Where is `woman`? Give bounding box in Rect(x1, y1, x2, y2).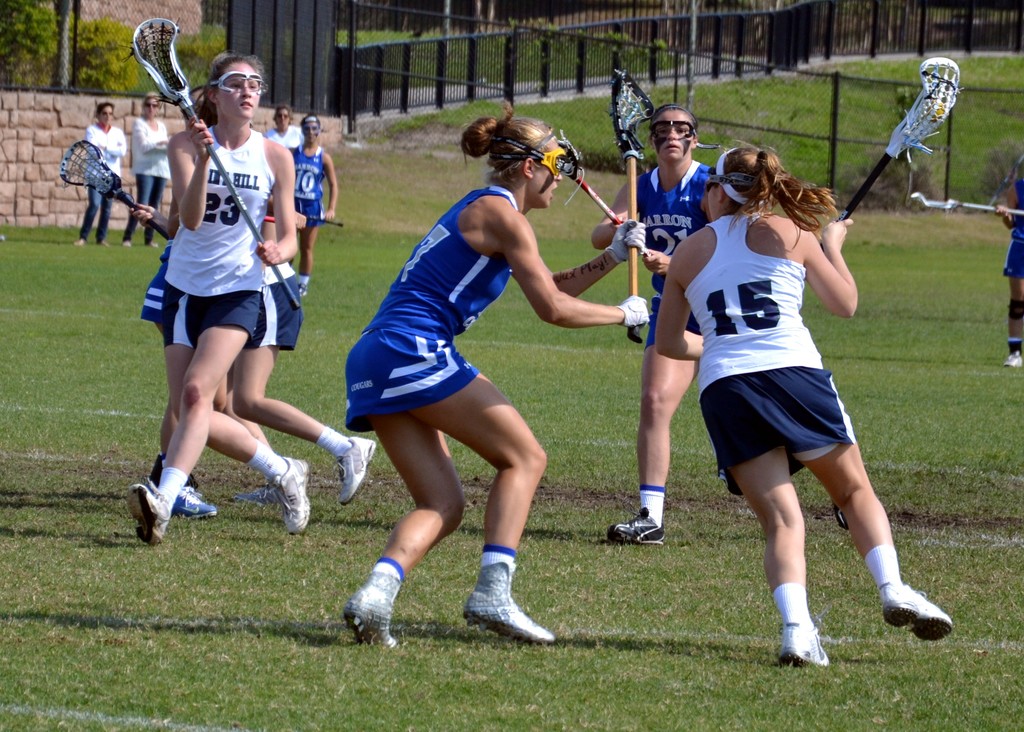
Rect(72, 101, 122, 247).
